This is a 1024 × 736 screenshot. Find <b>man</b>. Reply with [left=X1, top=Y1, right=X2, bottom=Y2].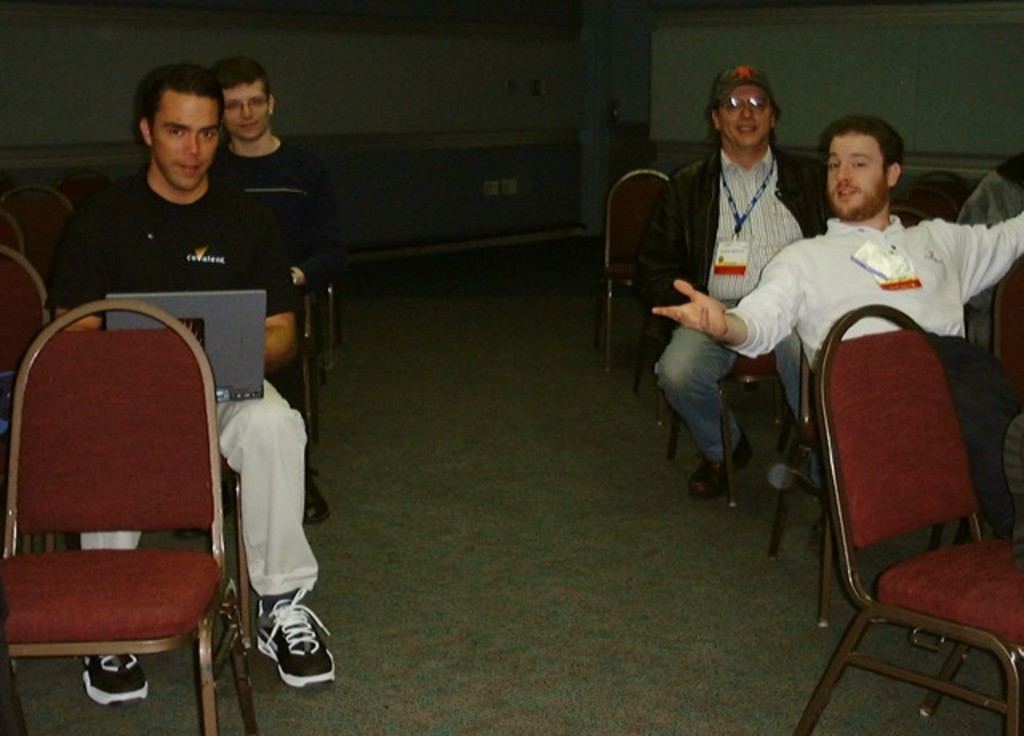
[left=174, top=46, right=330, bottom=533].
